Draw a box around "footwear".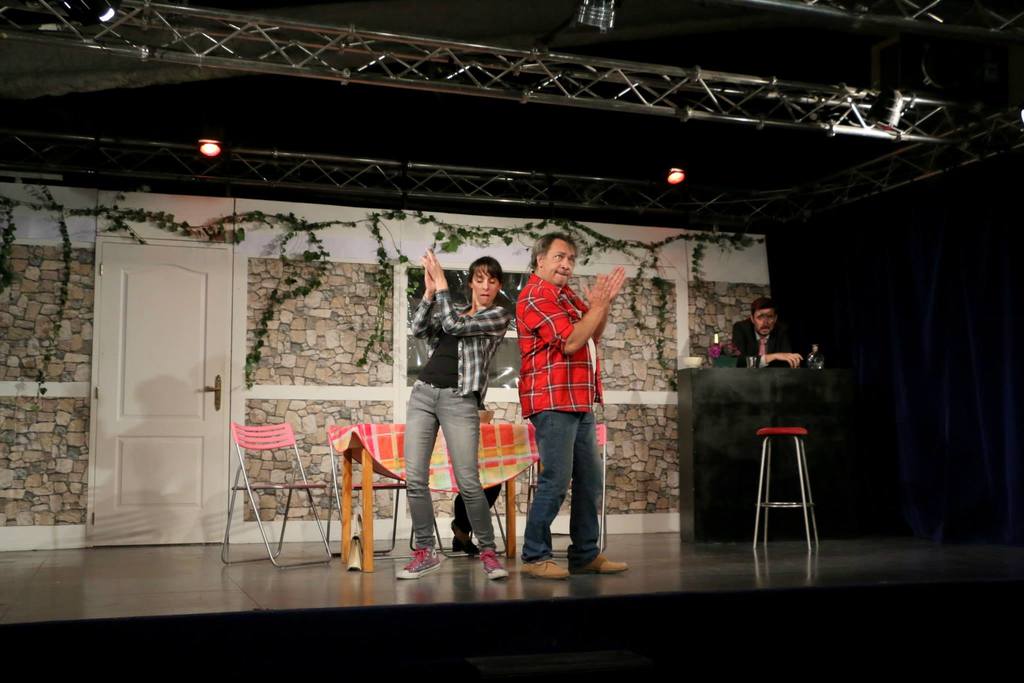
rect(397, 545, 445, 577).
